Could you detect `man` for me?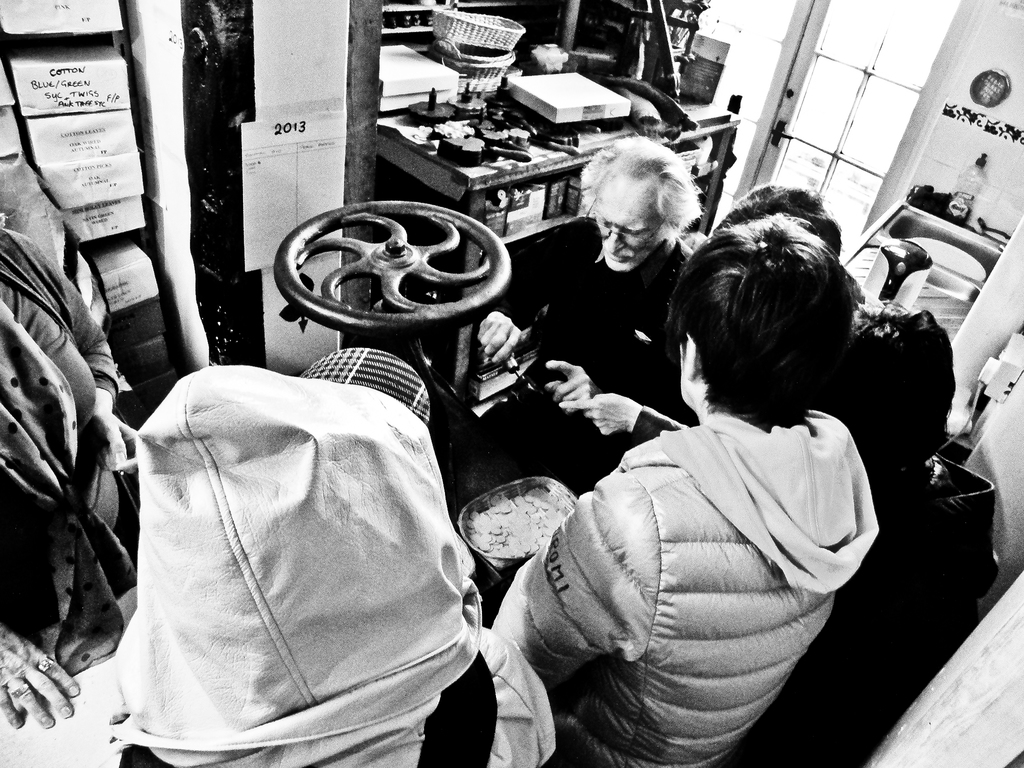
Detection result: <region>472, 134, 703, 499</region>.
